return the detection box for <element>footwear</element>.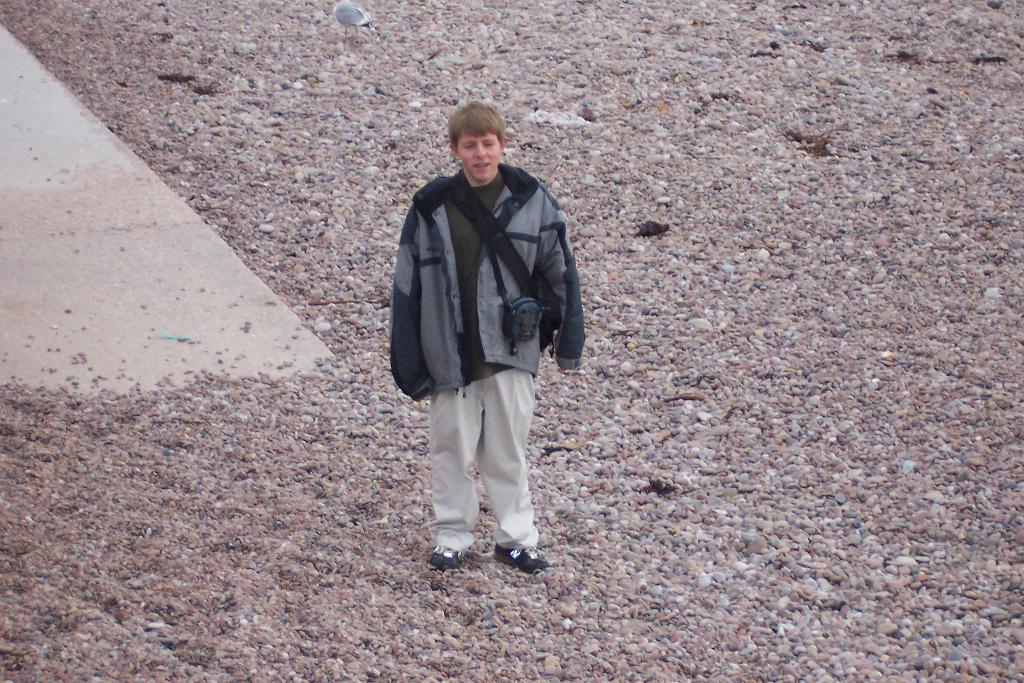
<box>426,541,460,572</box>.
